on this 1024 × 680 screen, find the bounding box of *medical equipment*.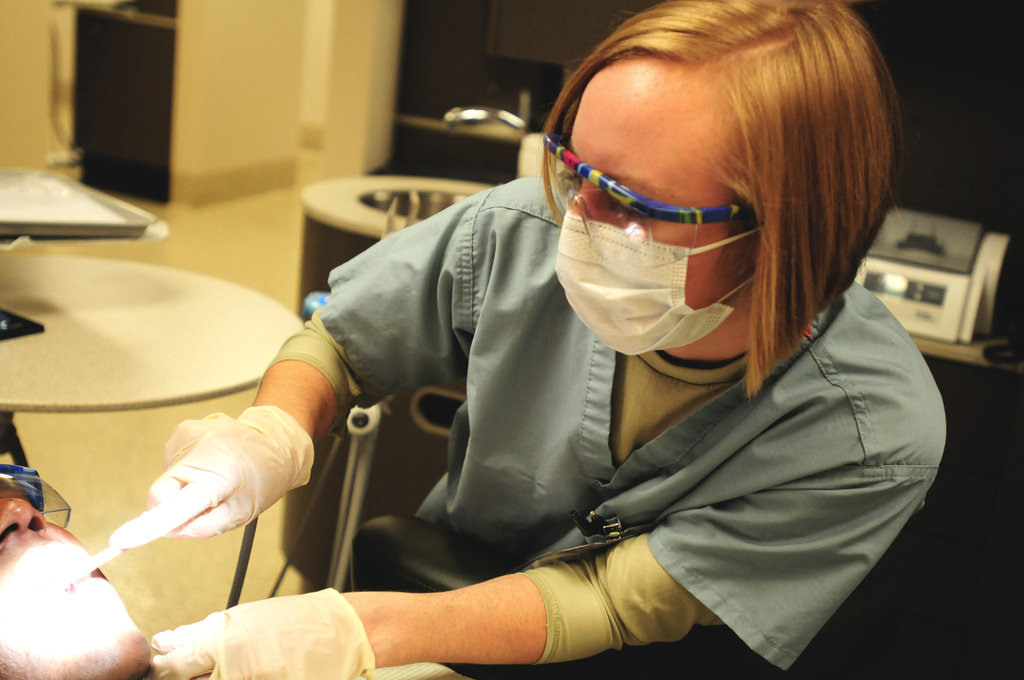
Bounding box: {"x1": 852, "y1": 206, "x2": 1011, "y2": 353}.
